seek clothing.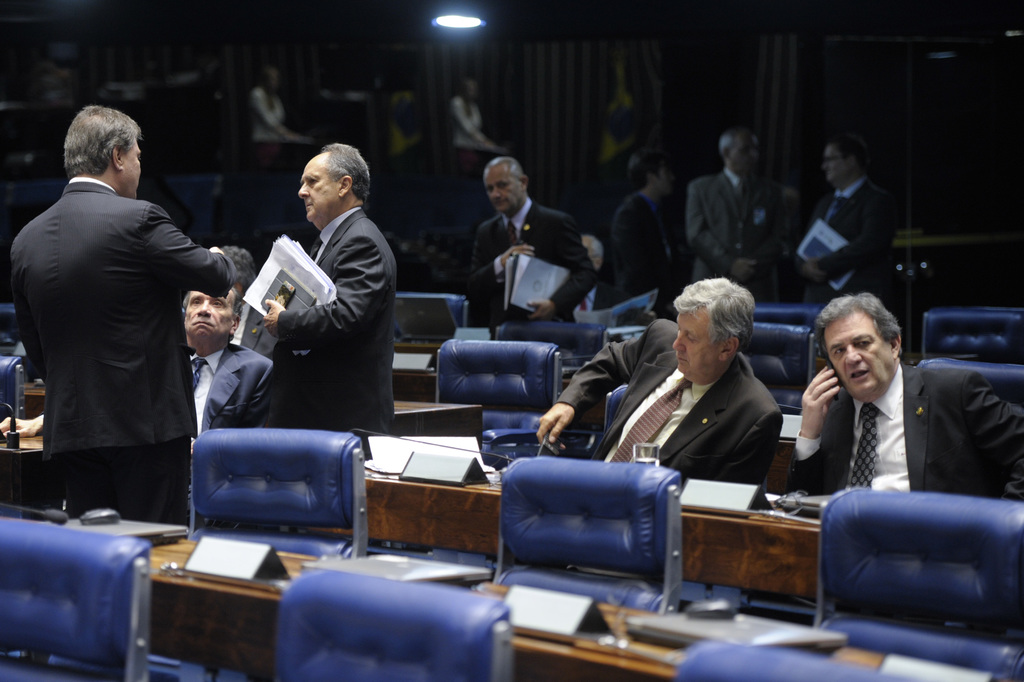
select_region(783, 361, 1023, 505).
